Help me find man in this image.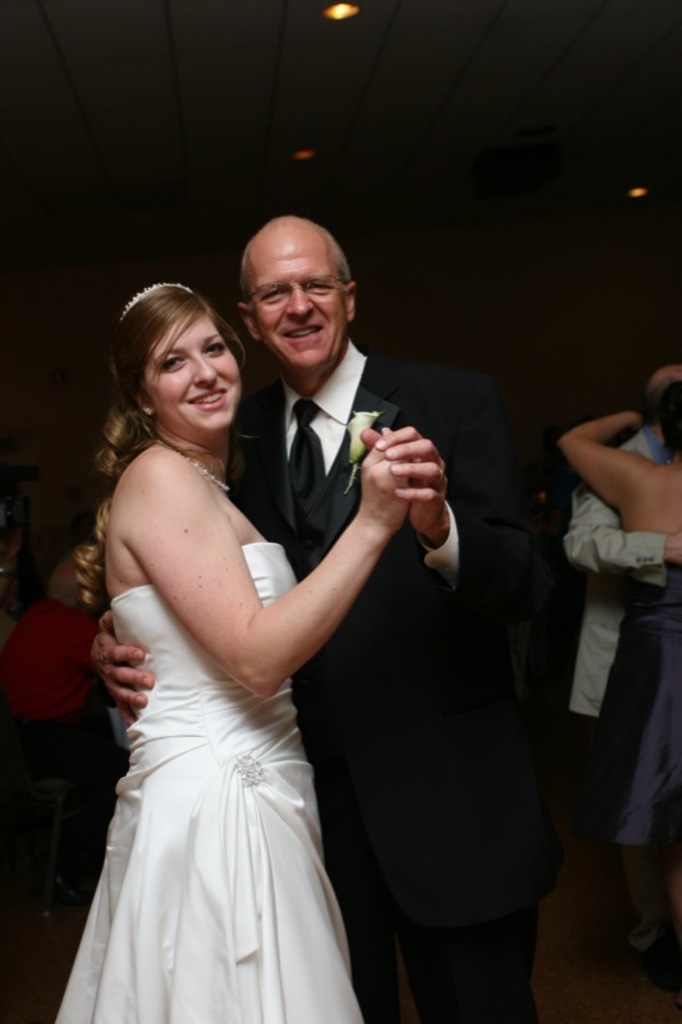
Found it: 82:227:473:997.
